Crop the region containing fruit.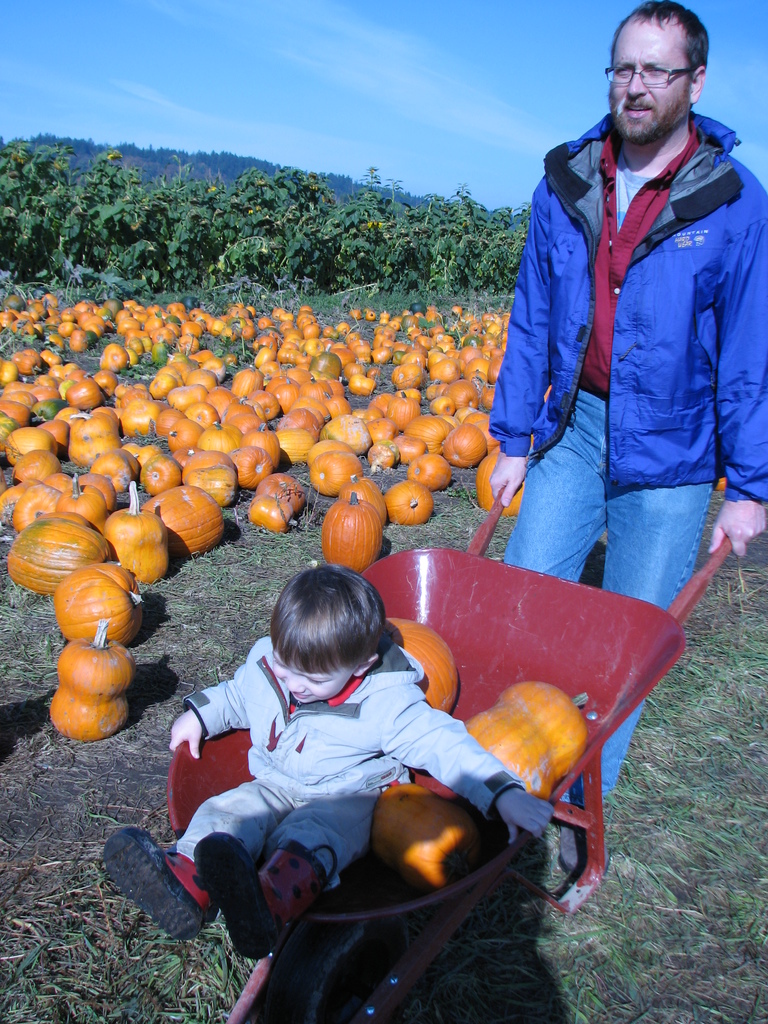
Crop region: 377,605,454,731.
